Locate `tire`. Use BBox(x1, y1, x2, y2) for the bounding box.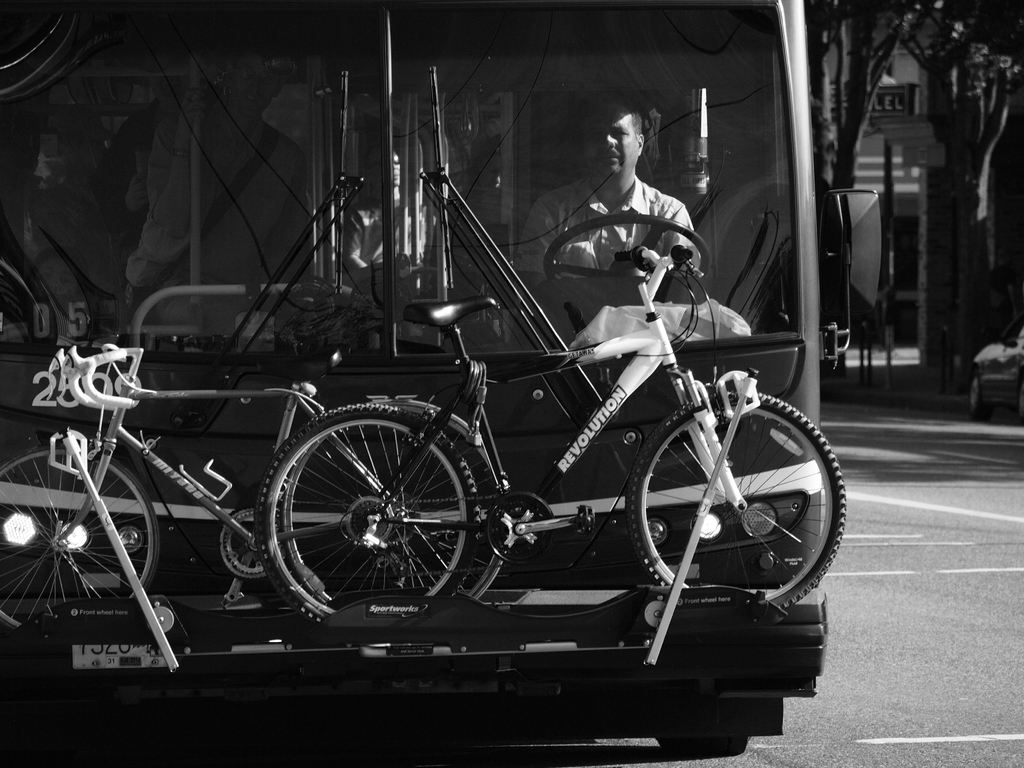
BBox(969, 372, 993, 423).
